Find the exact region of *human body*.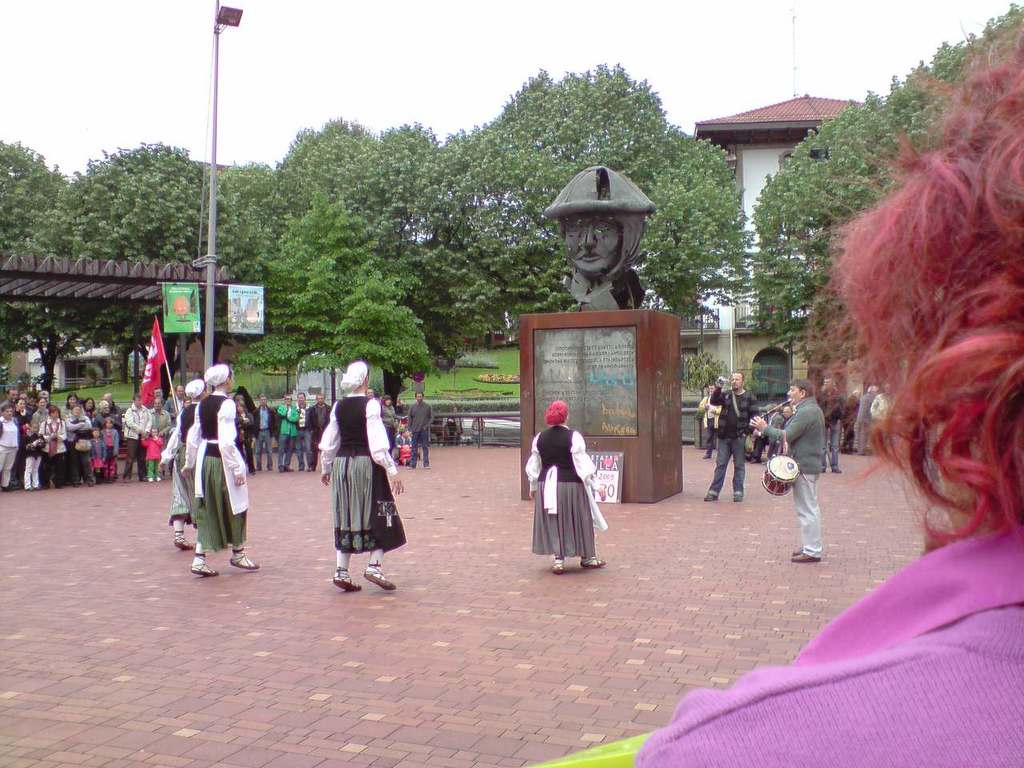
Exact region: bbox=(402, 402, 438, 470).
